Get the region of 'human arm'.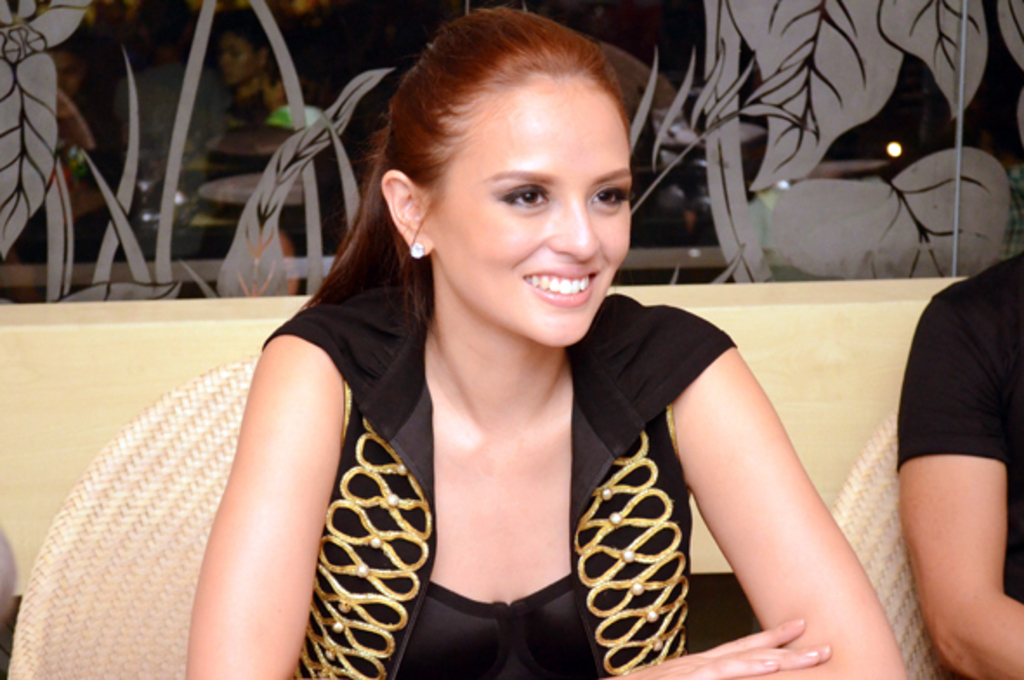
Rect(646, 328, 906, 670).
